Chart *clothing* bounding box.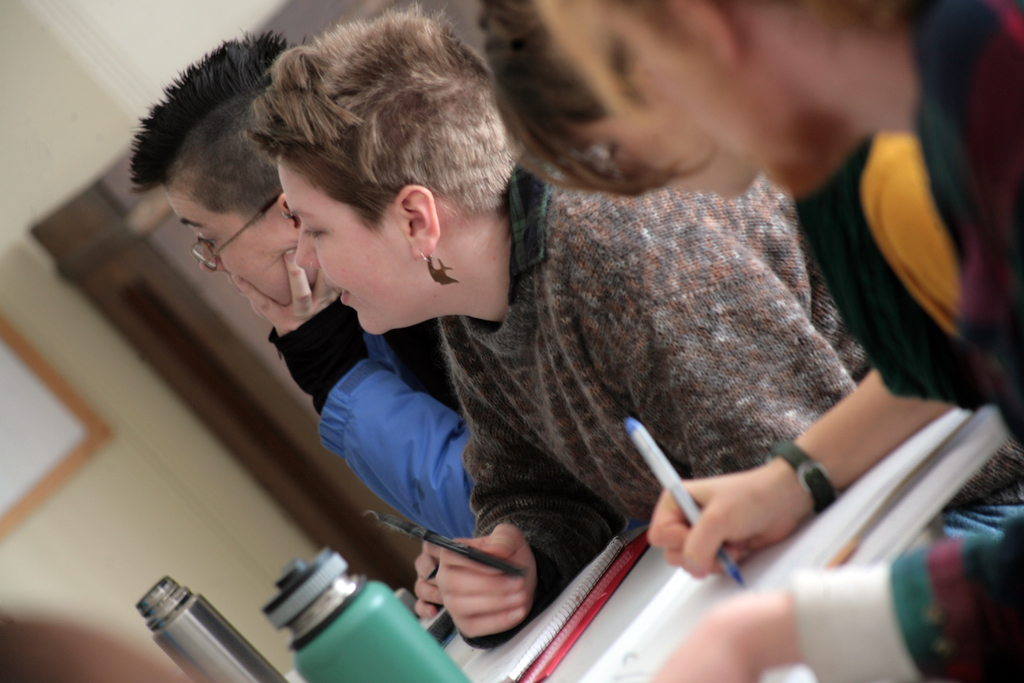
Charted: Rect(280, 293, 481, 533).
